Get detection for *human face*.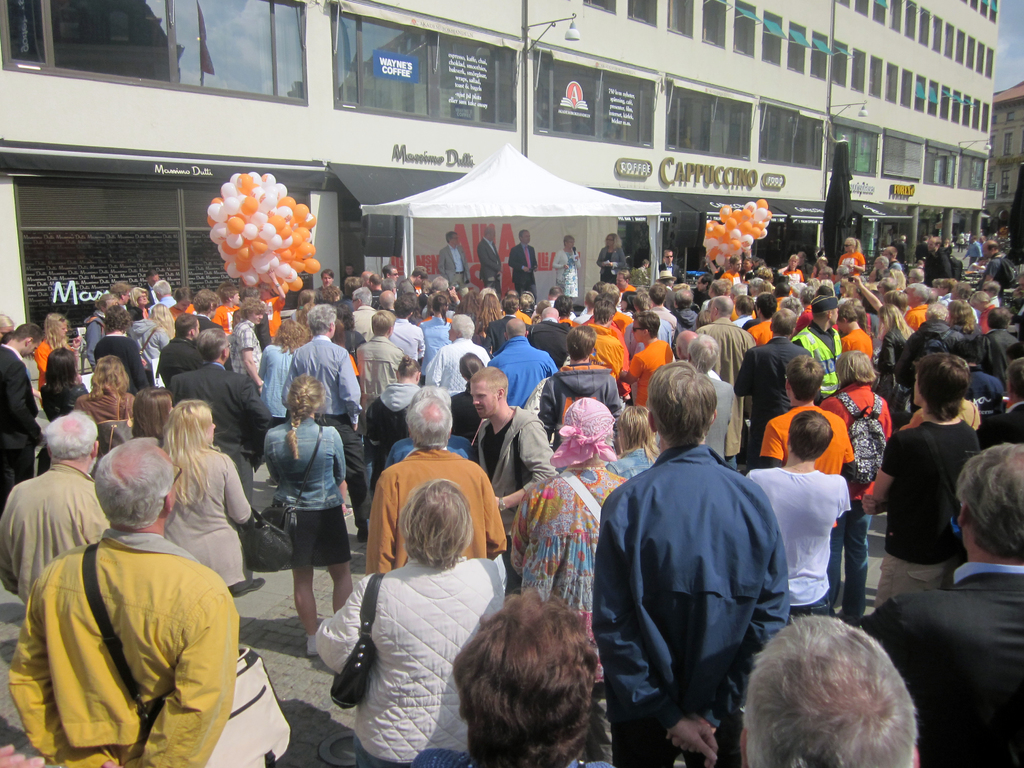
Detection: x1=607 y1=237 x2=611 y2=248.
